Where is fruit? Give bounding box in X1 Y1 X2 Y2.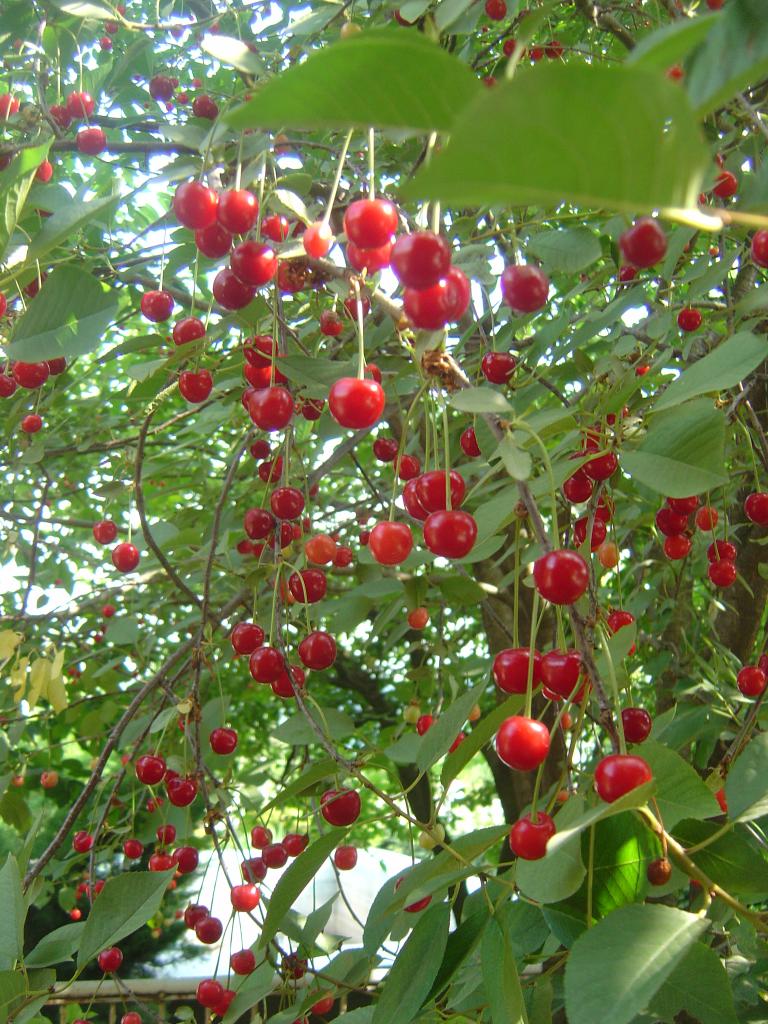
711 166 742 200.
